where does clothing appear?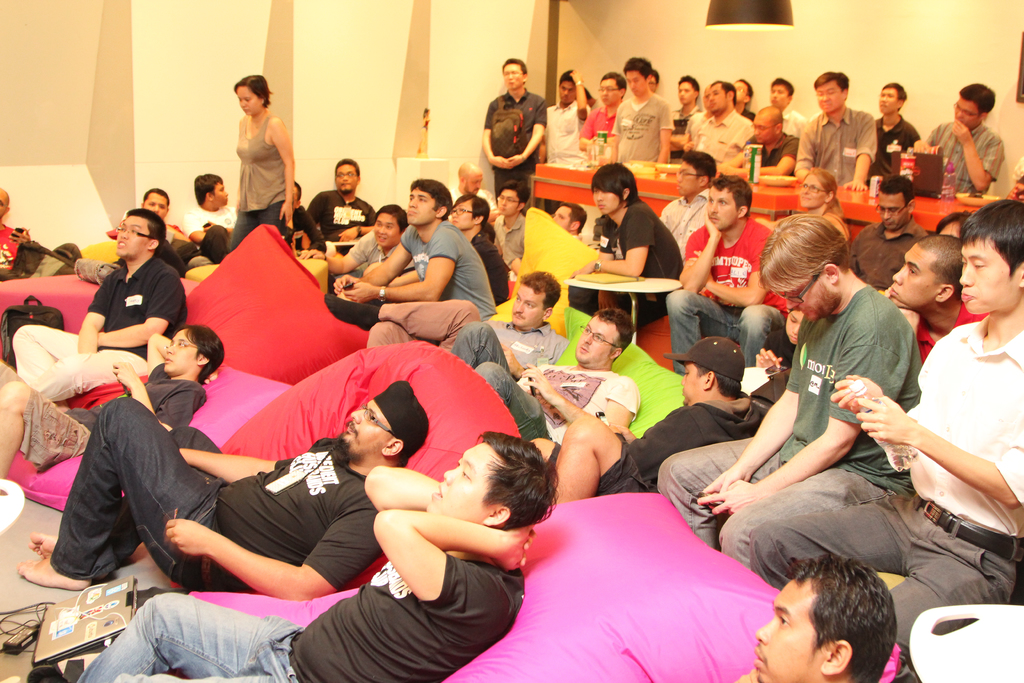
Appears at locate(222, 99, 287, 211).
